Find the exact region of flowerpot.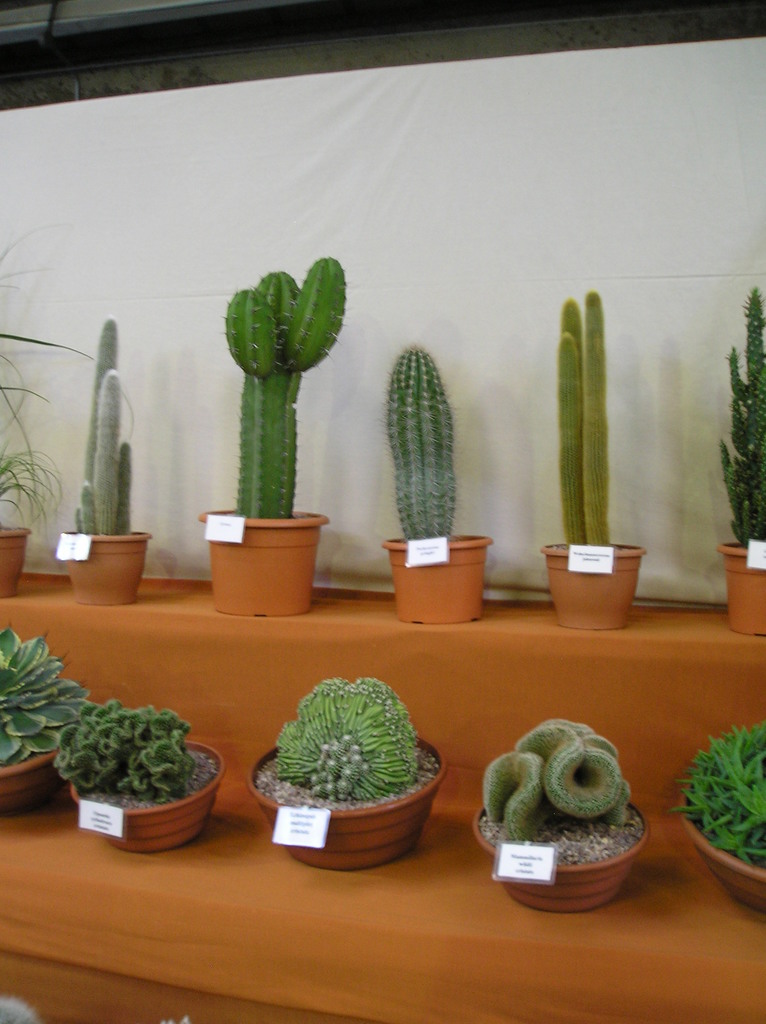
Exact region: 684, 764, 765, 922.
